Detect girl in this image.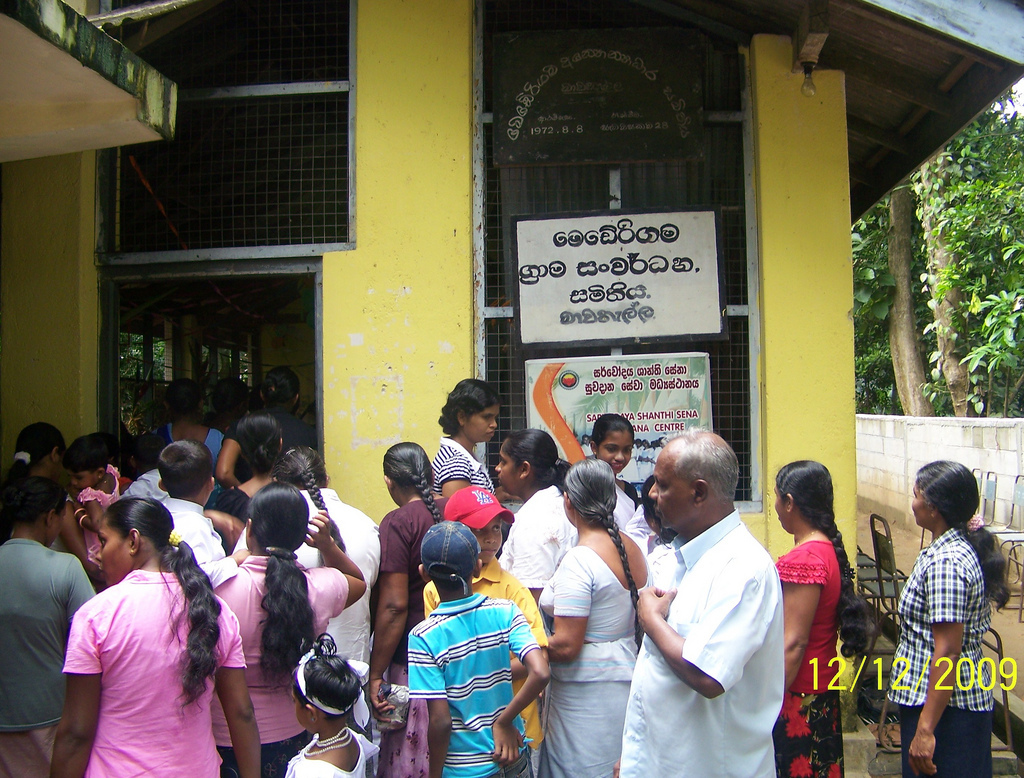
Detection: [278,634,377,774].
